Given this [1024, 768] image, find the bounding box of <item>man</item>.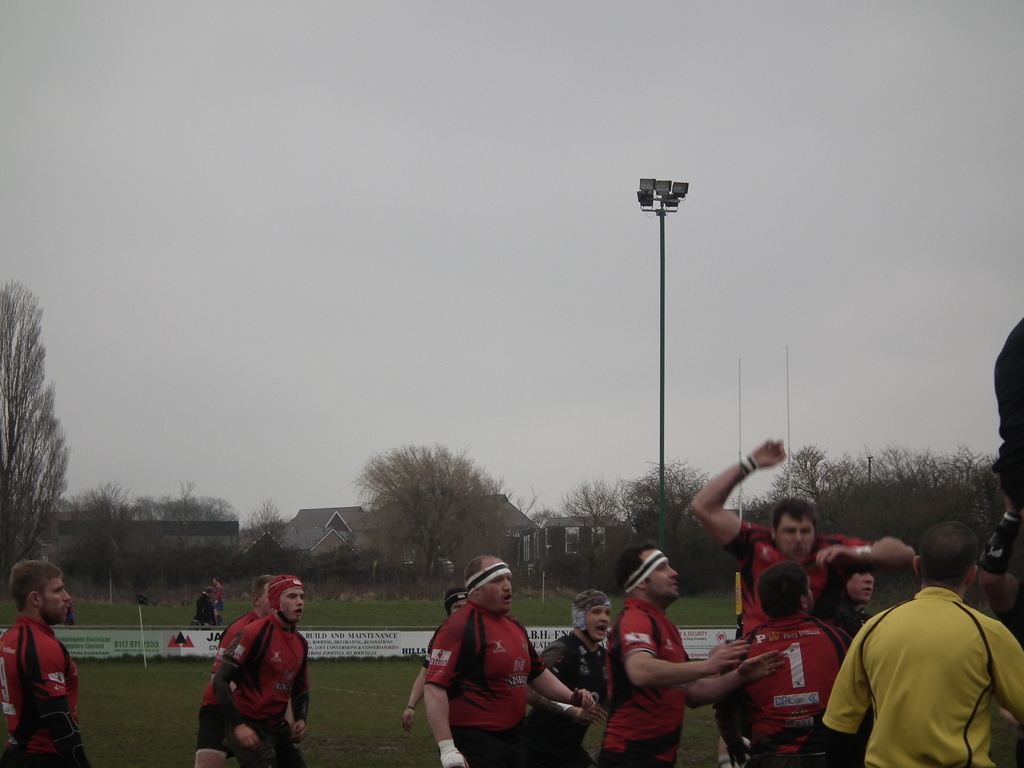
box=[402, 586, 468, 729].
